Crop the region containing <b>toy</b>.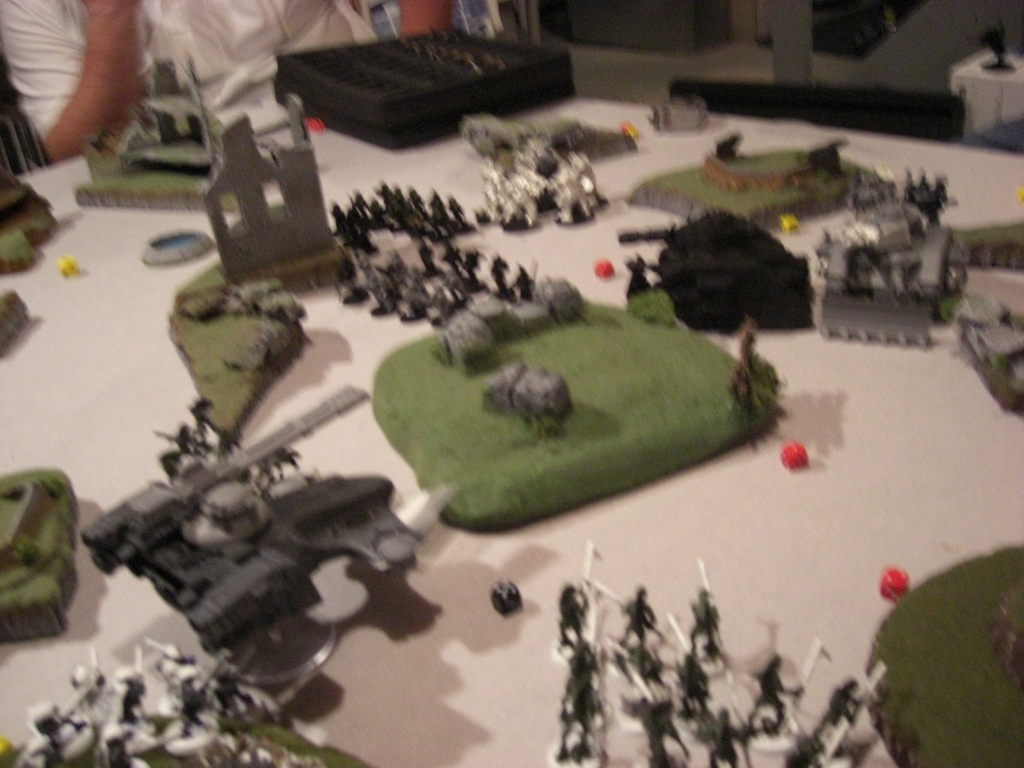
Crop region: left=0, top=163, right=56, bottom=275.
